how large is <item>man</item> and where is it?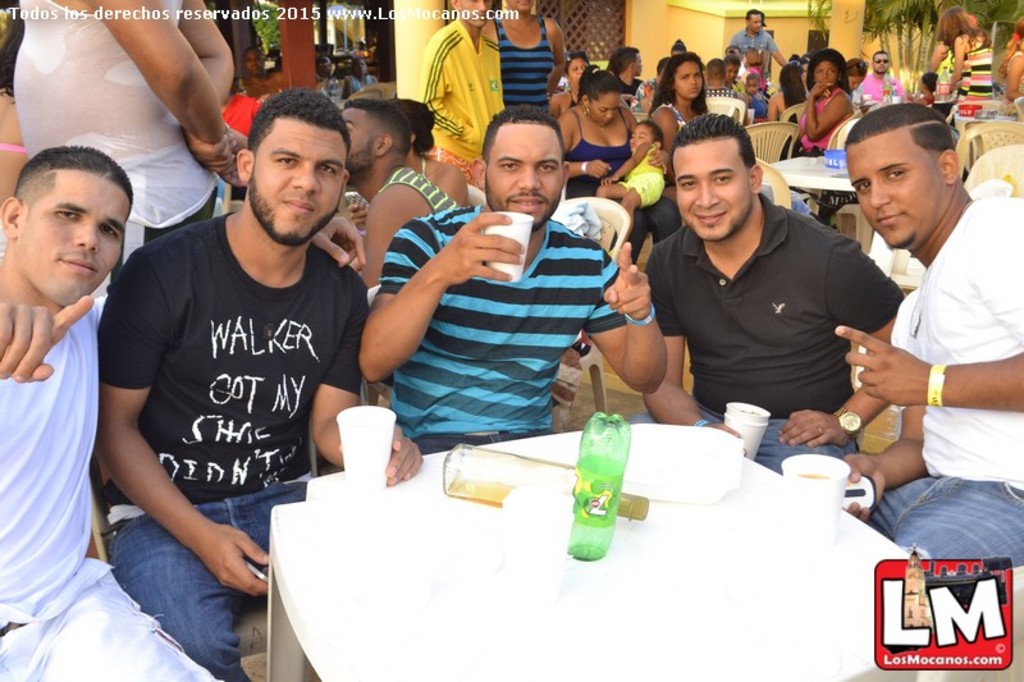
Bounding box: locate(727, 4, 786, 73).
